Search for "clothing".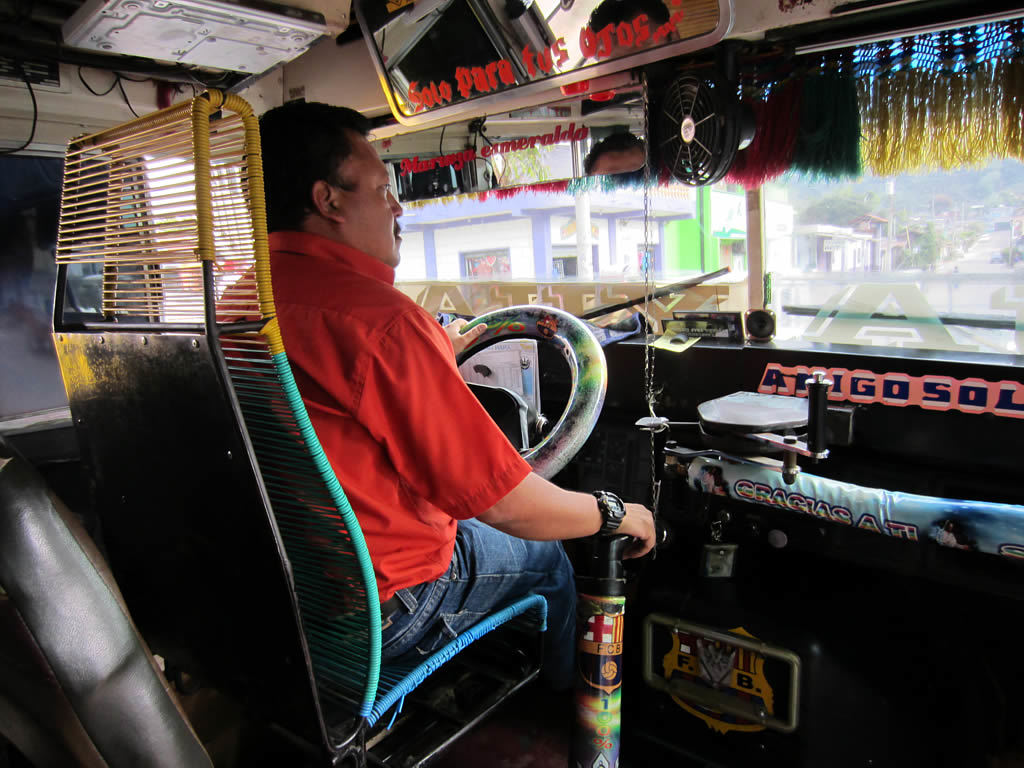
Found at <bbox>199, 186, 564, 685</bbox>.
